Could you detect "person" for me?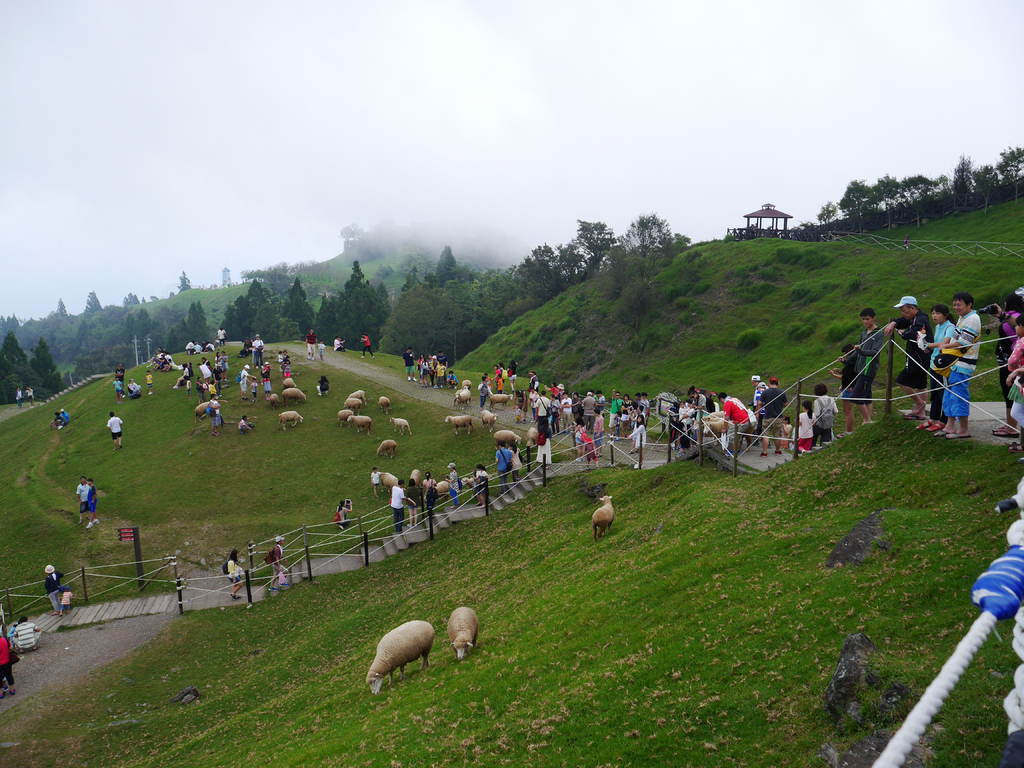
Detection result: BBox(131, 378, 140, 398).
